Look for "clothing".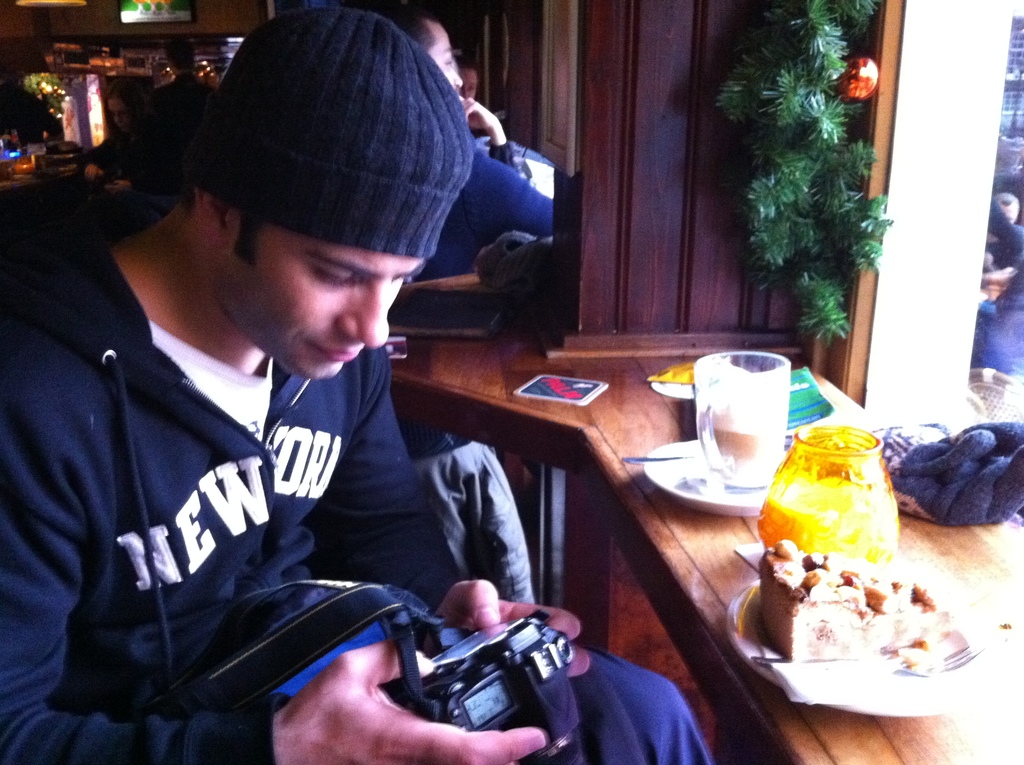
Found: left=20, top=125, right=595, bottom=764.
